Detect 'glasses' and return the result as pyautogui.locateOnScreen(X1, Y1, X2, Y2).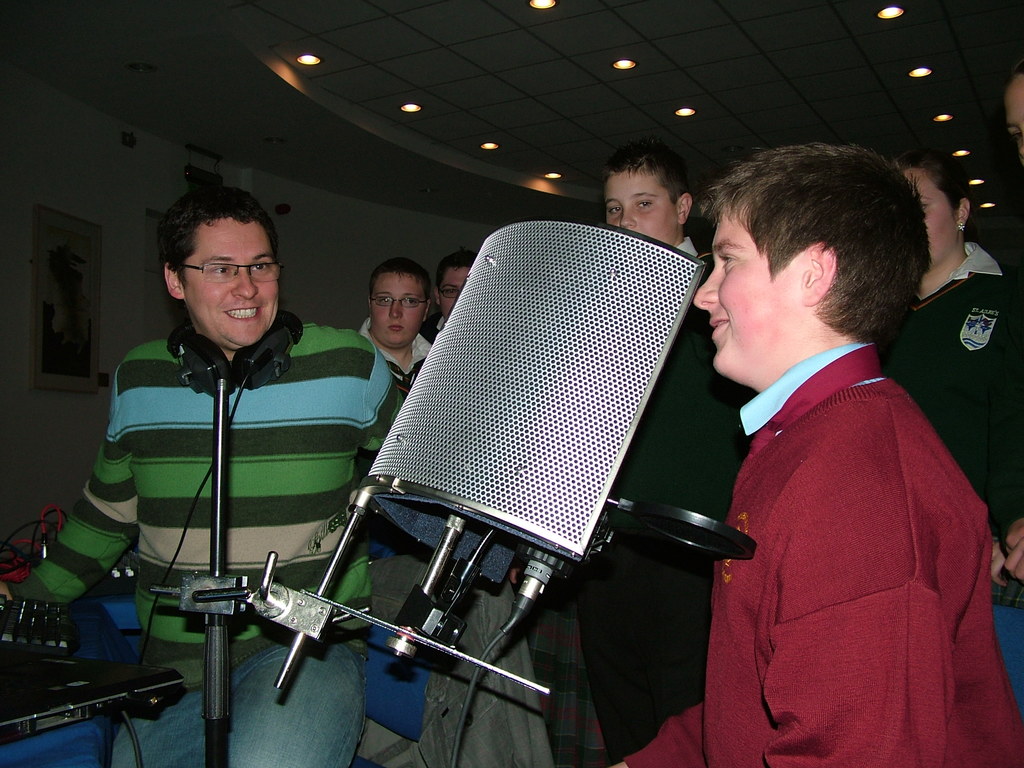
pyautogui.locateOnScreen(371, 296, 428, 309).
